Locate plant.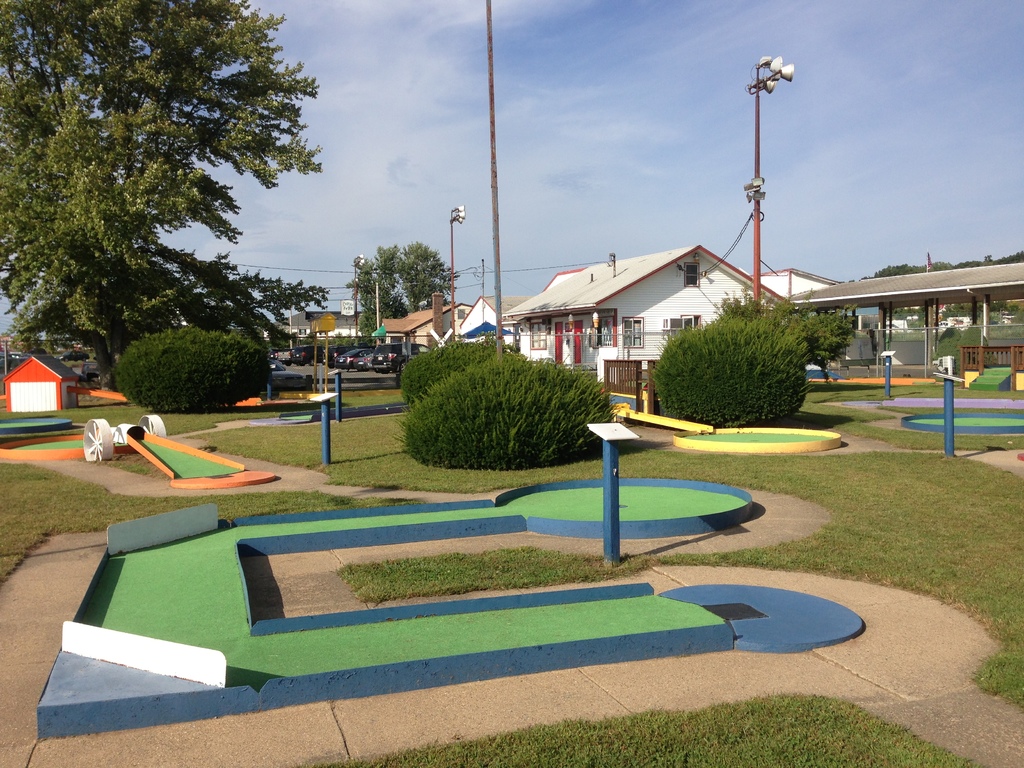
Bounding box: l=811, t=385, r=1023, b=450.
